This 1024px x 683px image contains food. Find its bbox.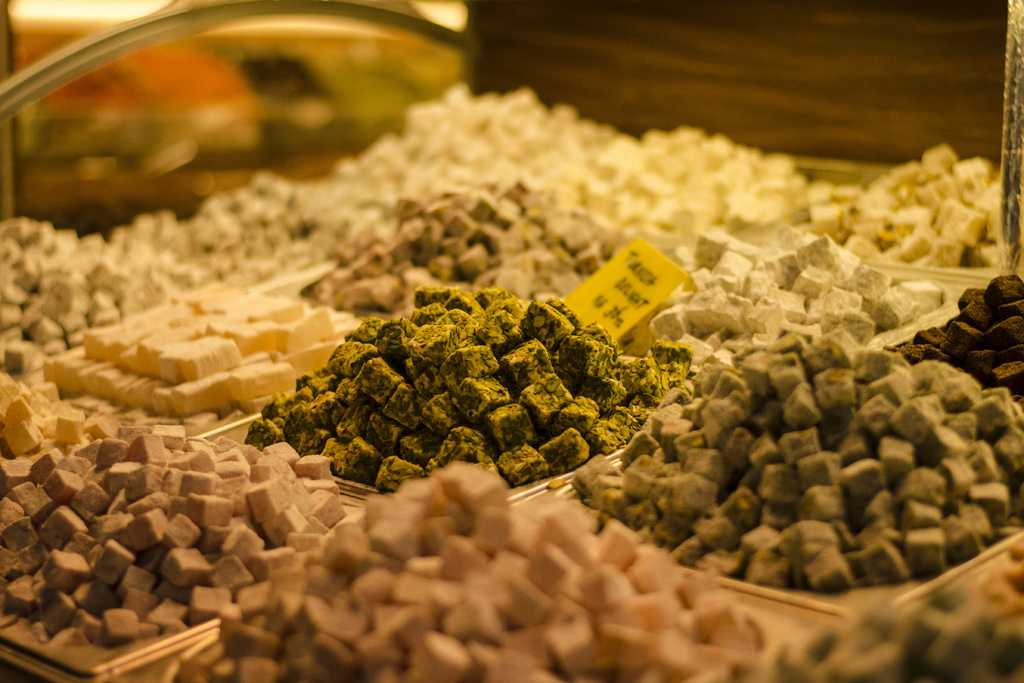
x1=301, y1=279, x2=660, y2=490.
